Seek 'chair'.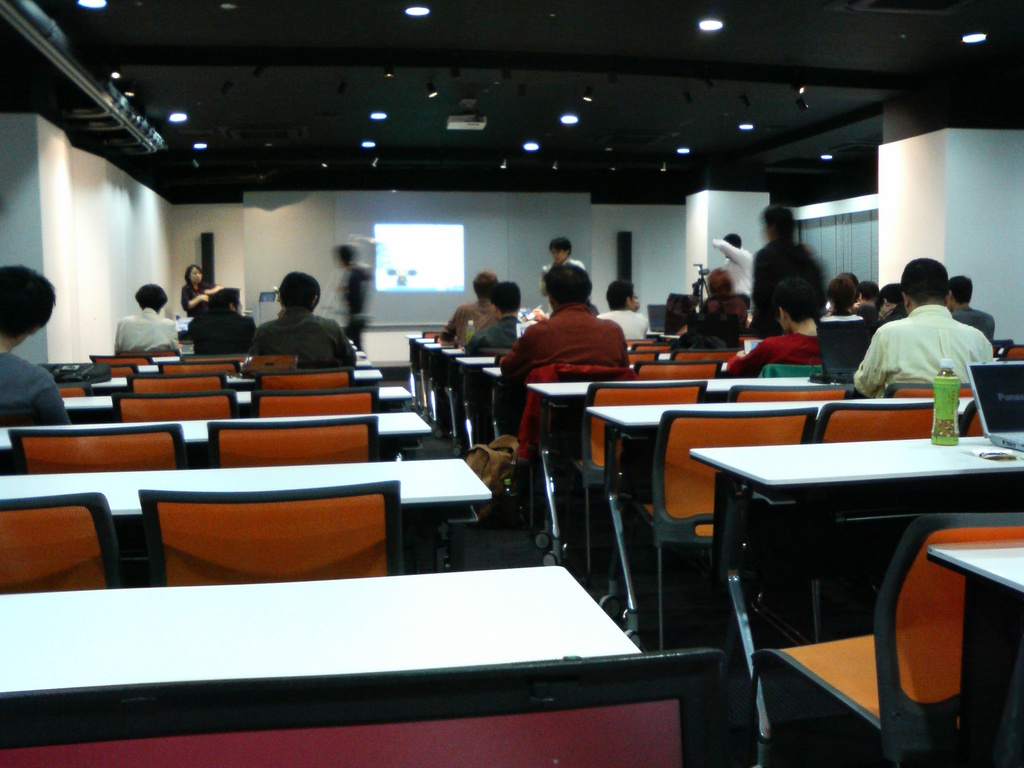
box(252, 387, 374, 413).
